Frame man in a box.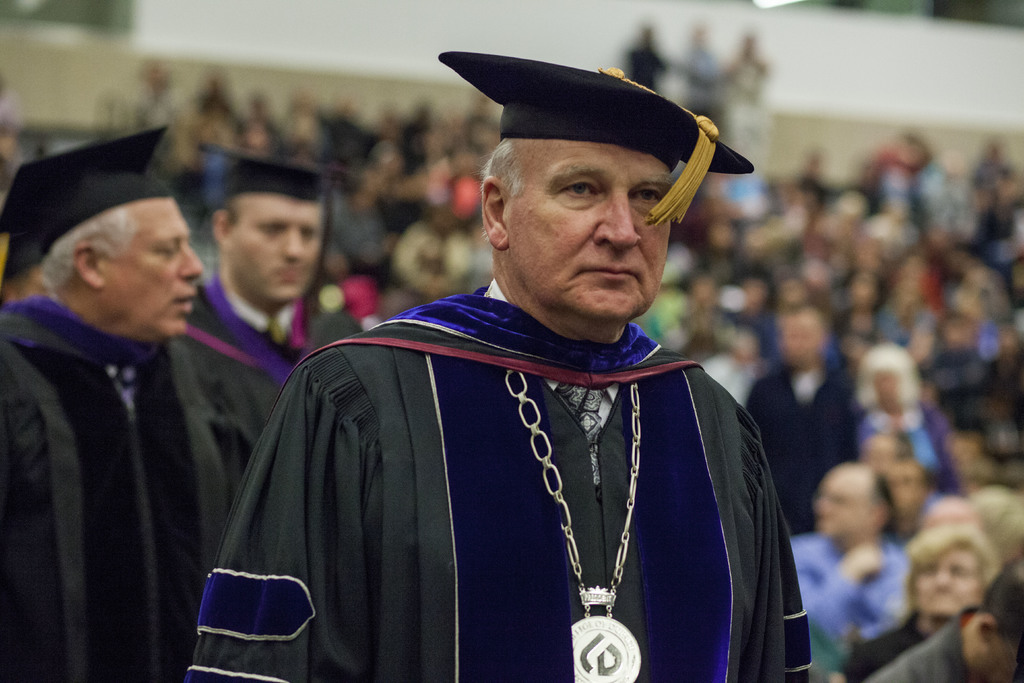
crop(174, 156, 369, 456).
